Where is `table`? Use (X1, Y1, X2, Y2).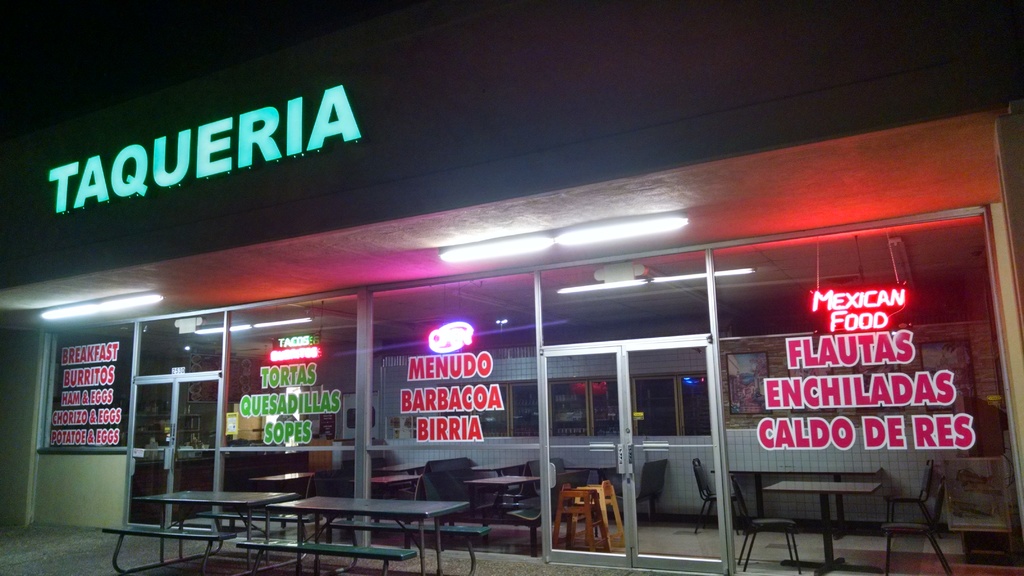
(102, 483, 299, 575).
